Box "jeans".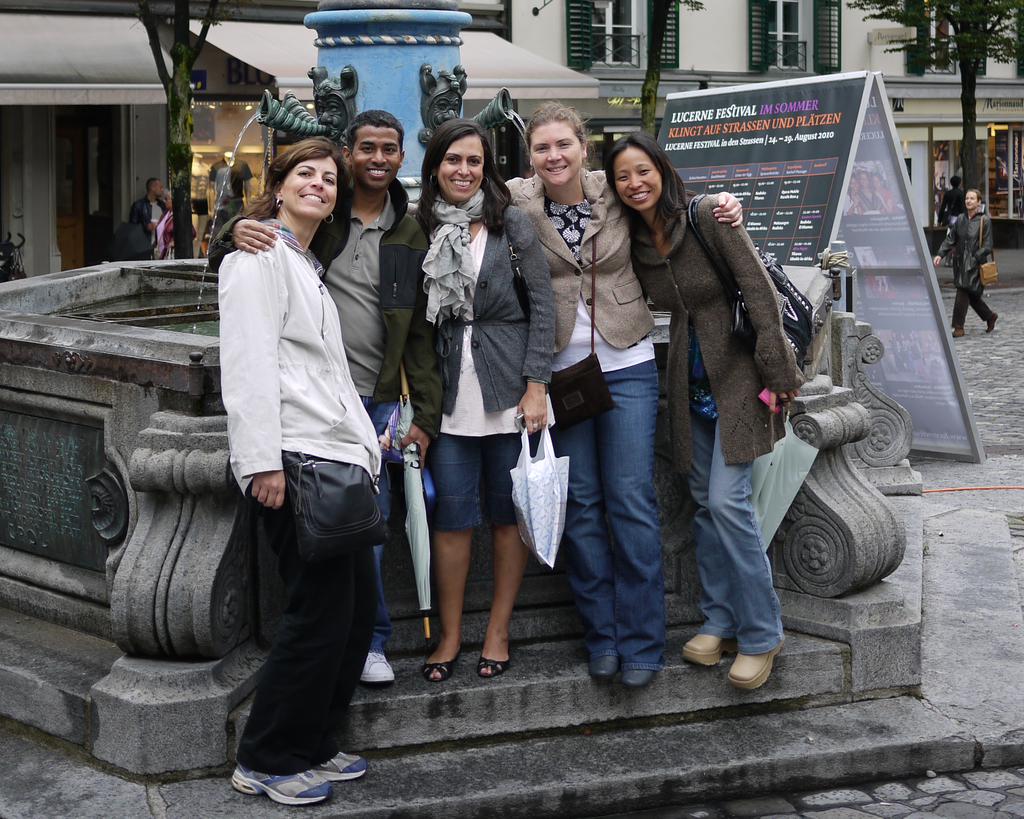
select_region(688, 405, 794, 658).
